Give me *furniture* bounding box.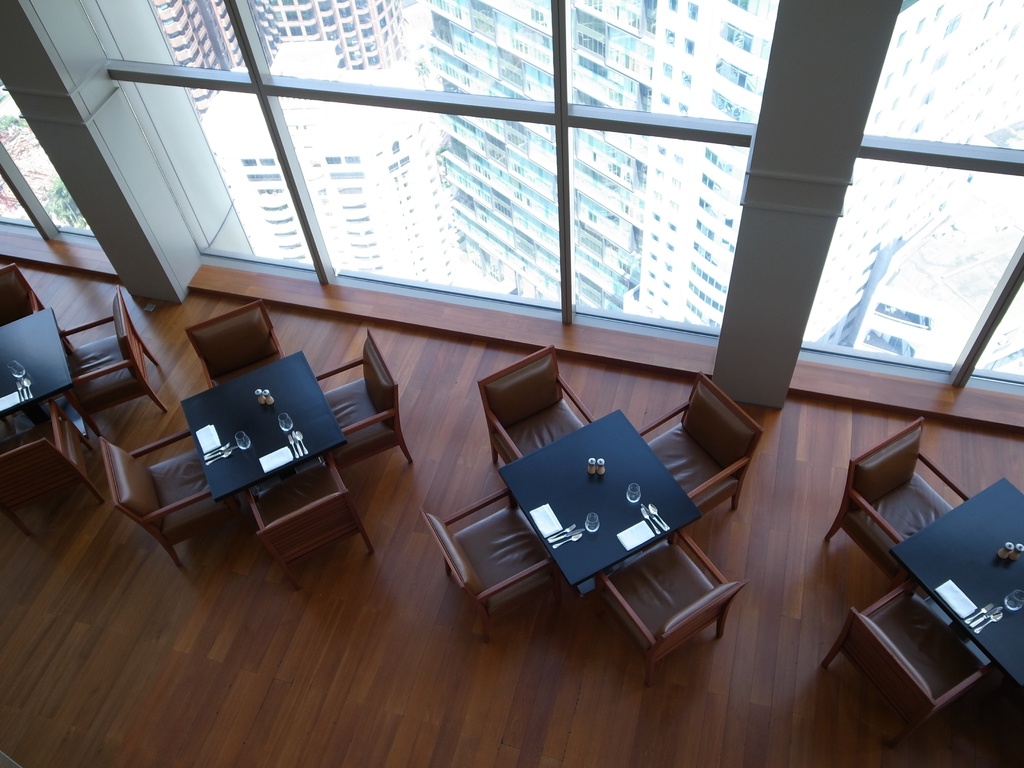
box=[501, 407, 691, 584].
